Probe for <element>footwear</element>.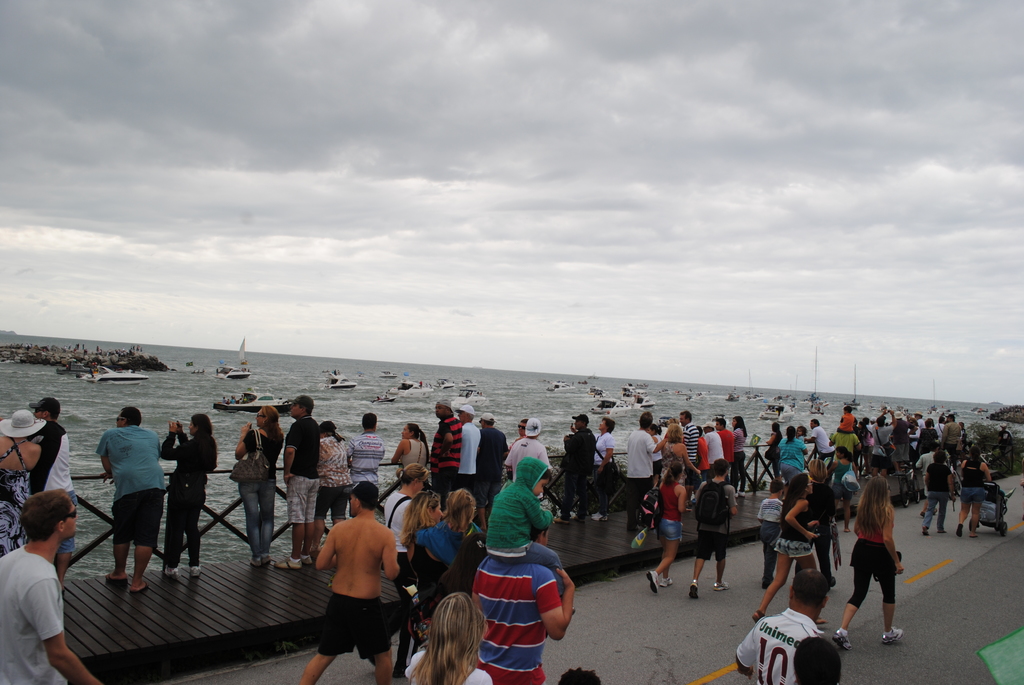
Probe result: (left=956, top=523, right=961, bottom=537).
